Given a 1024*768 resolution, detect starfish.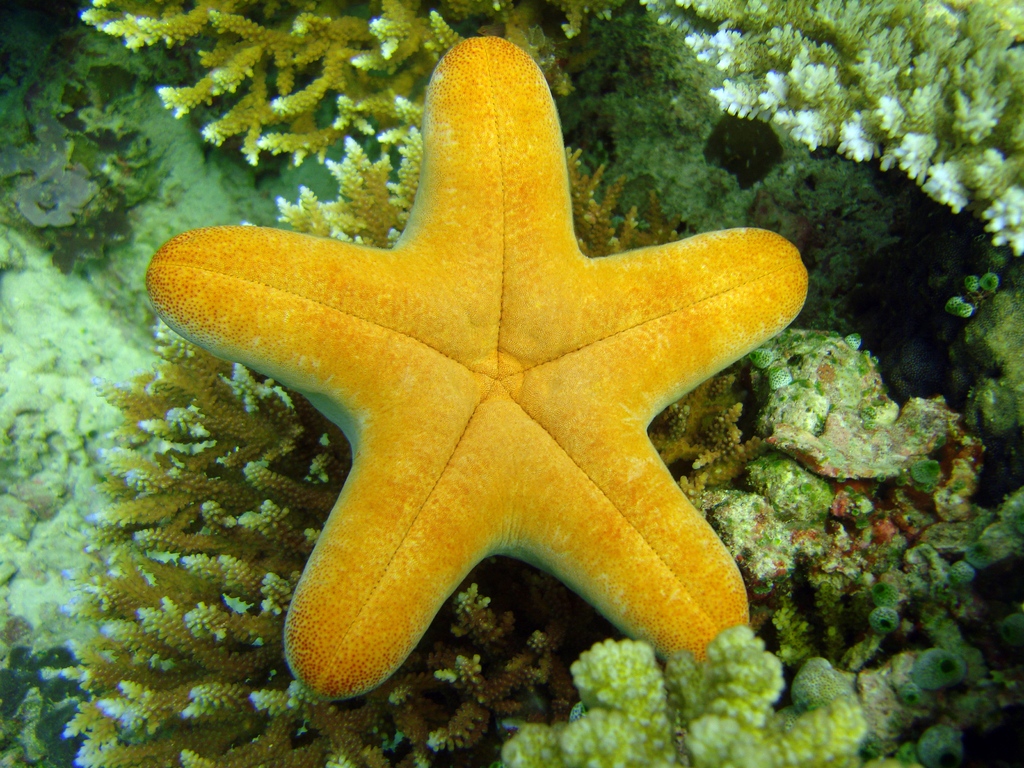
143, 33, 809, 703.
